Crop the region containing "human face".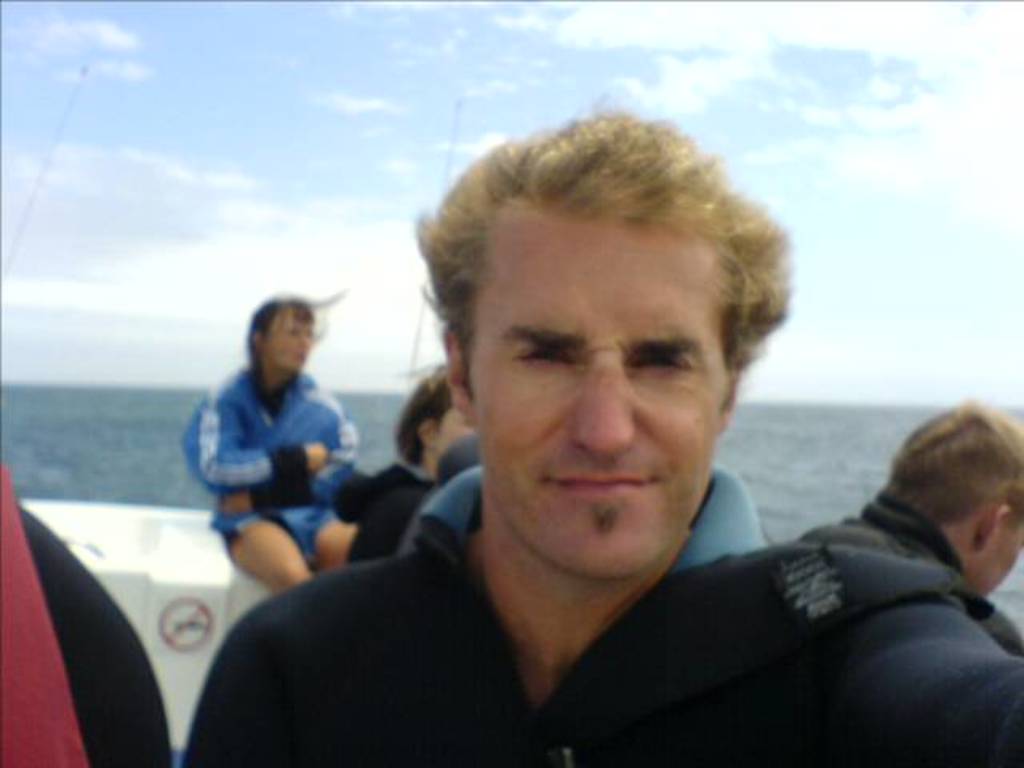
Crop region: locate(427, 406, 467, 464).
